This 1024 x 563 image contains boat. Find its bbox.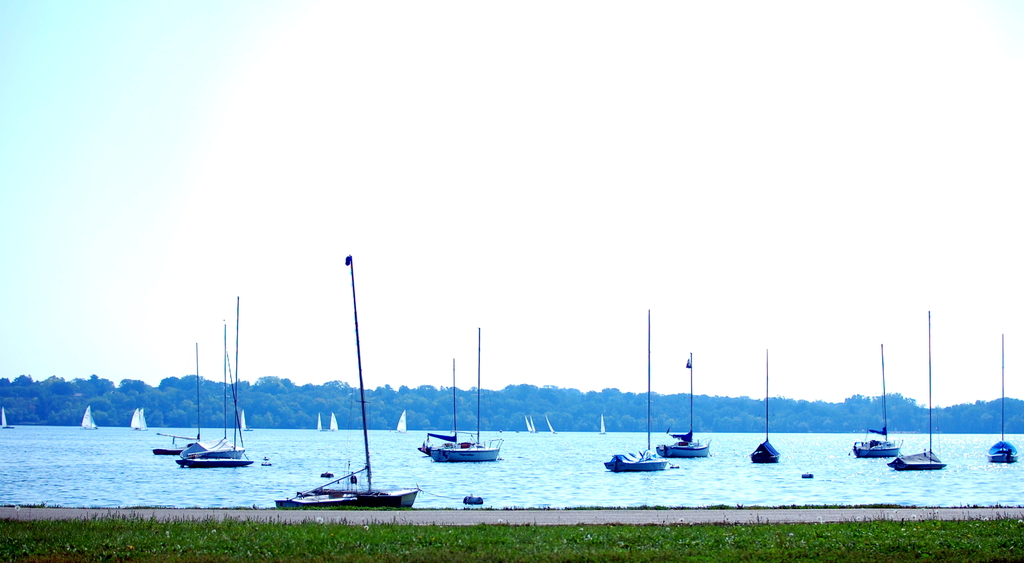
<box>881,308,947,472</box>.
